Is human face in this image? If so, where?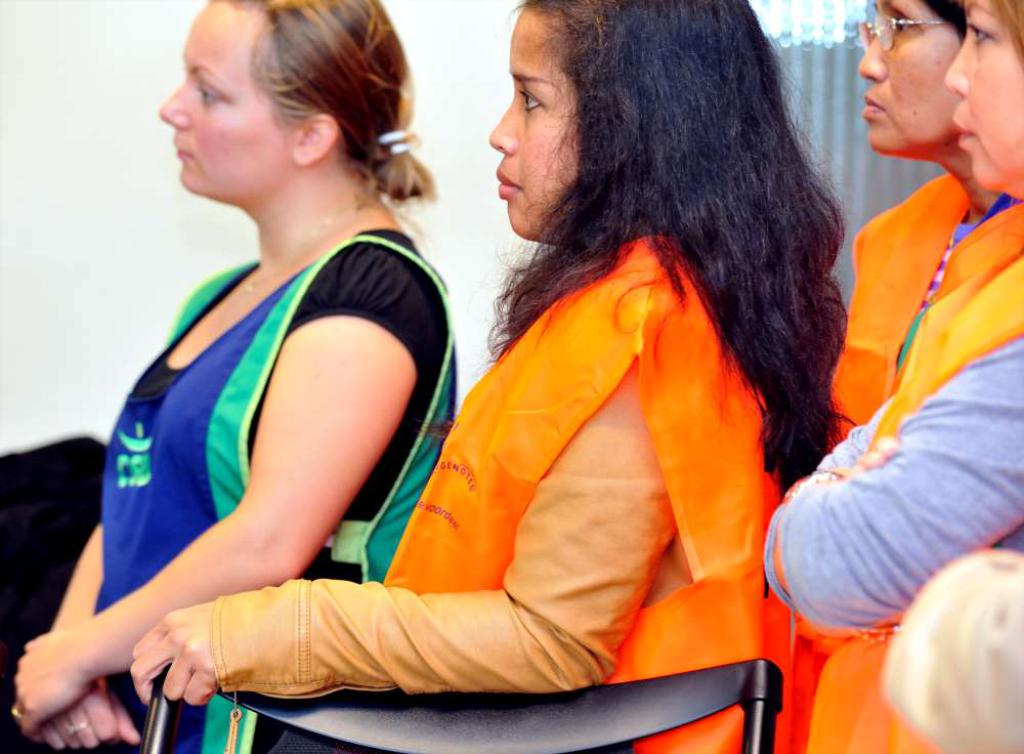
Yes, at (left=948, top=0, right=1023, bottom=187).
